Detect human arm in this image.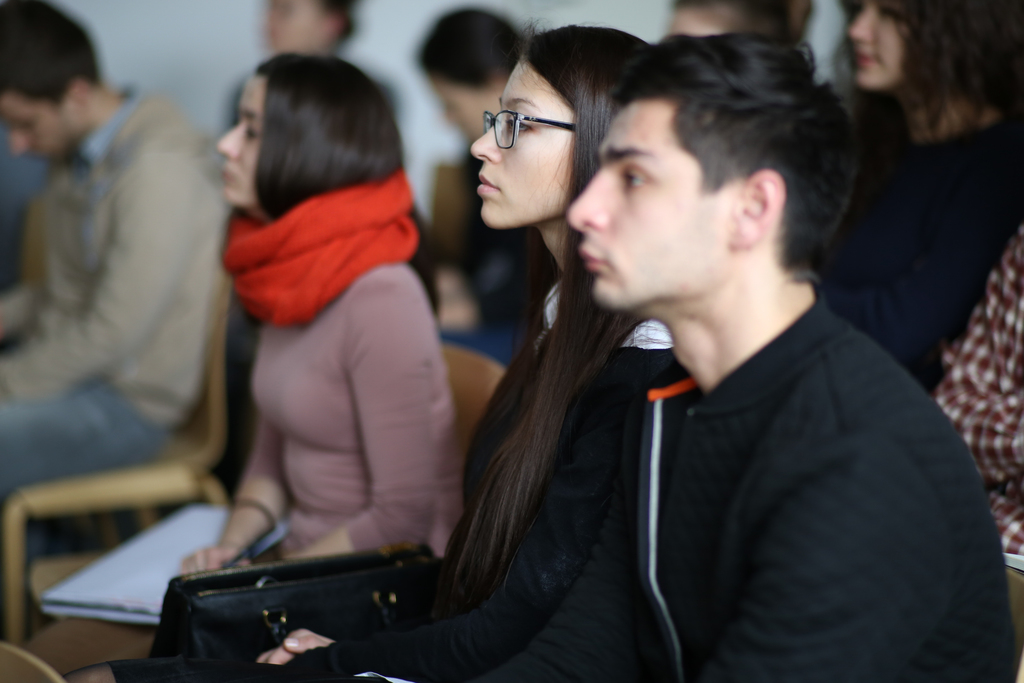
Detection: BBox(696, 432, 962, 682).
